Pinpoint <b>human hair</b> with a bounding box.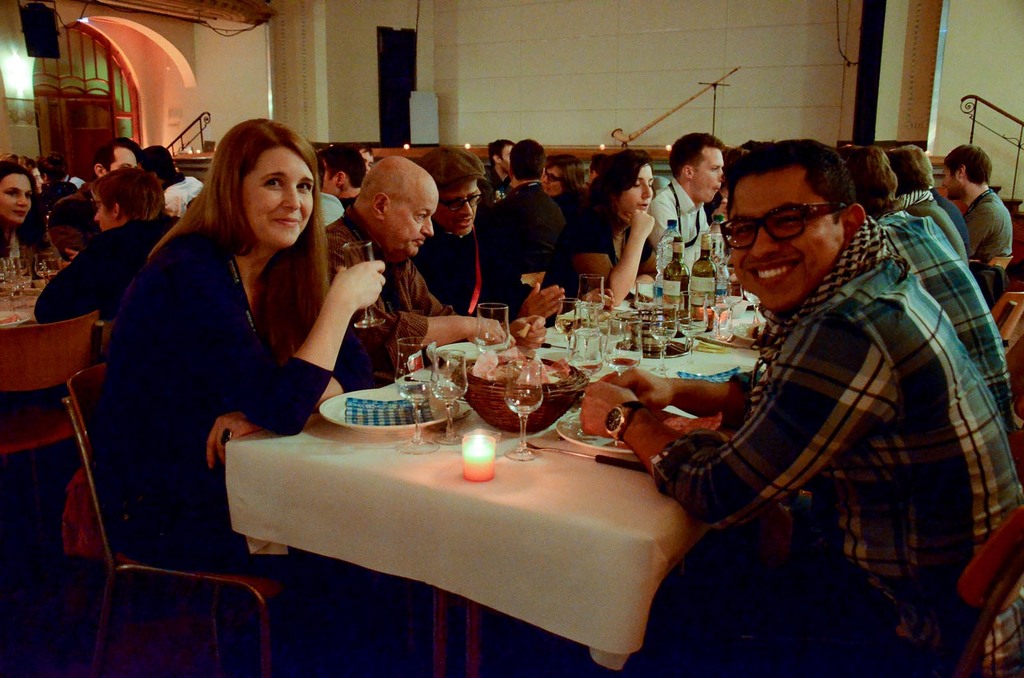
x1=548, y1=157, x2=581, y2=192.
